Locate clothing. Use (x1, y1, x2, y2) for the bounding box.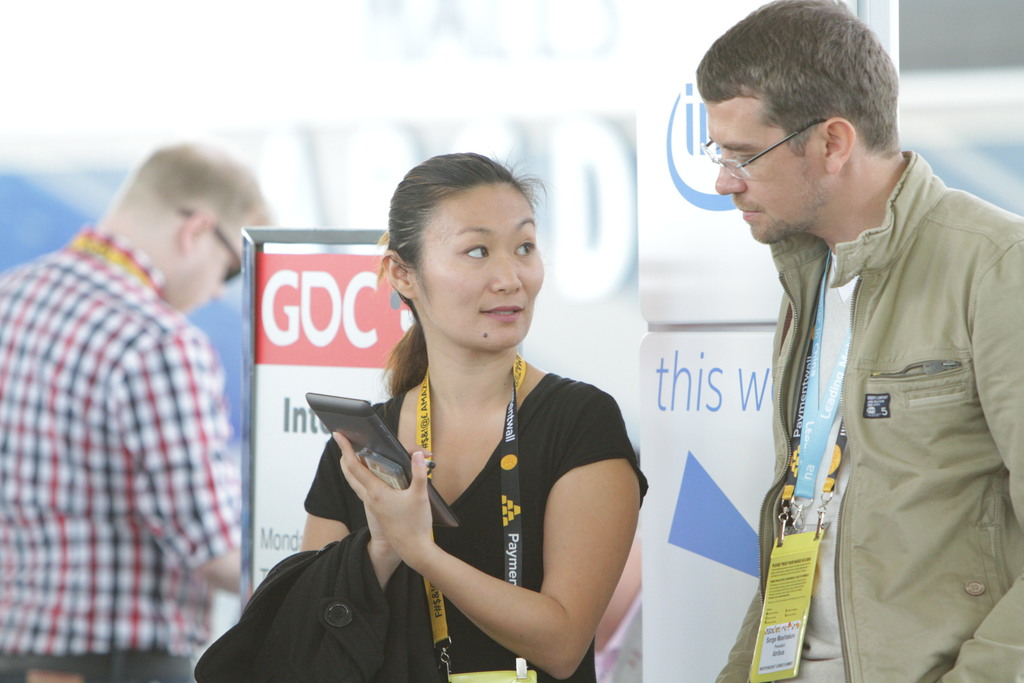
(191, 383, 649, 682).
